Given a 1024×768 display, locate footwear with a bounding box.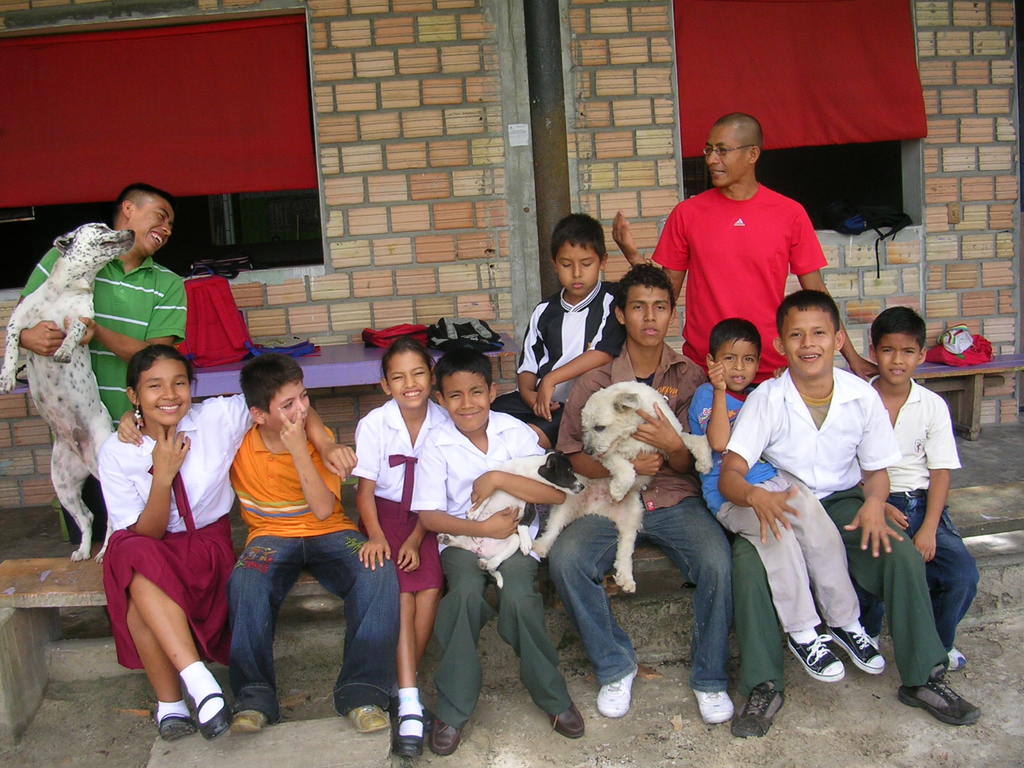
Located: <box>732,683,786,733</box>.
